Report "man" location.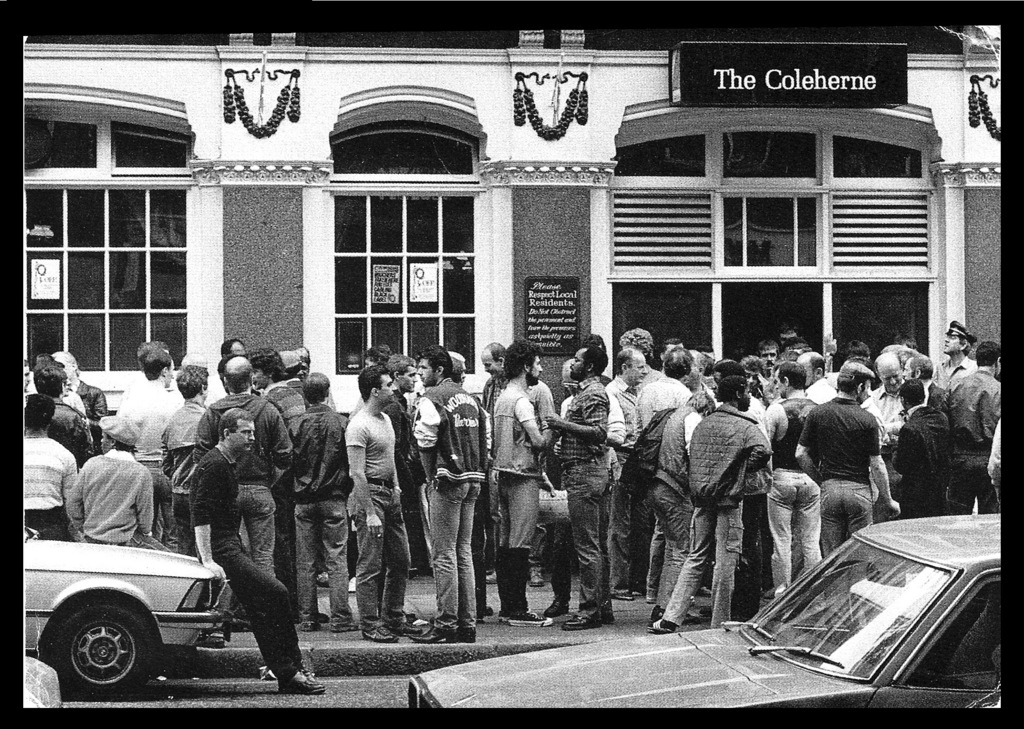
Report: 890:381:951:511.
